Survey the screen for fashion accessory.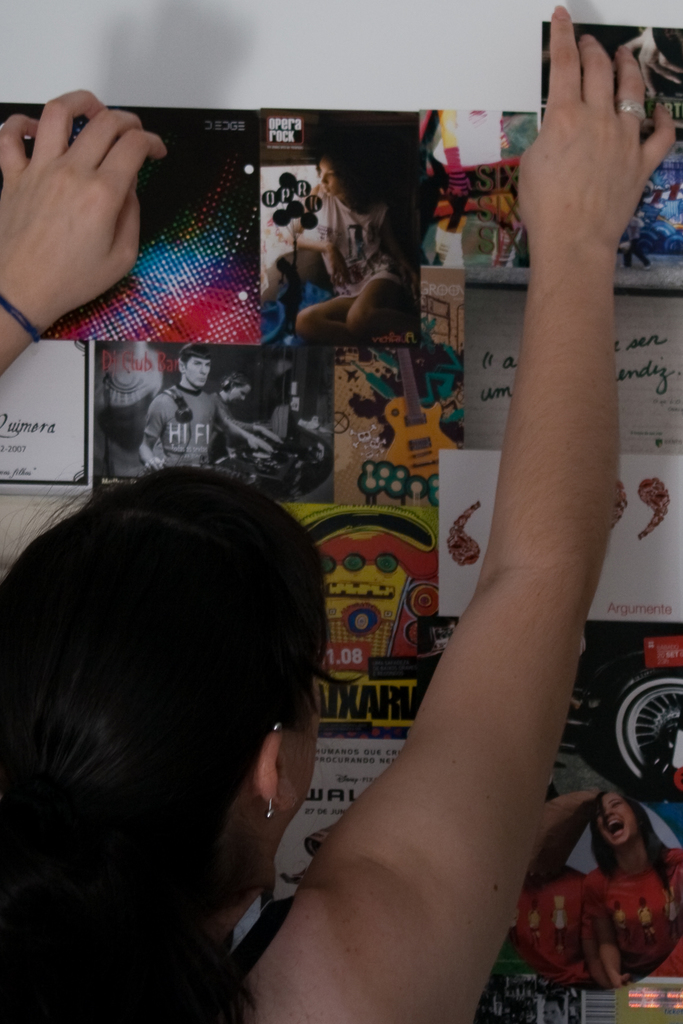
Survey found: 623, 101, 648, 122.
